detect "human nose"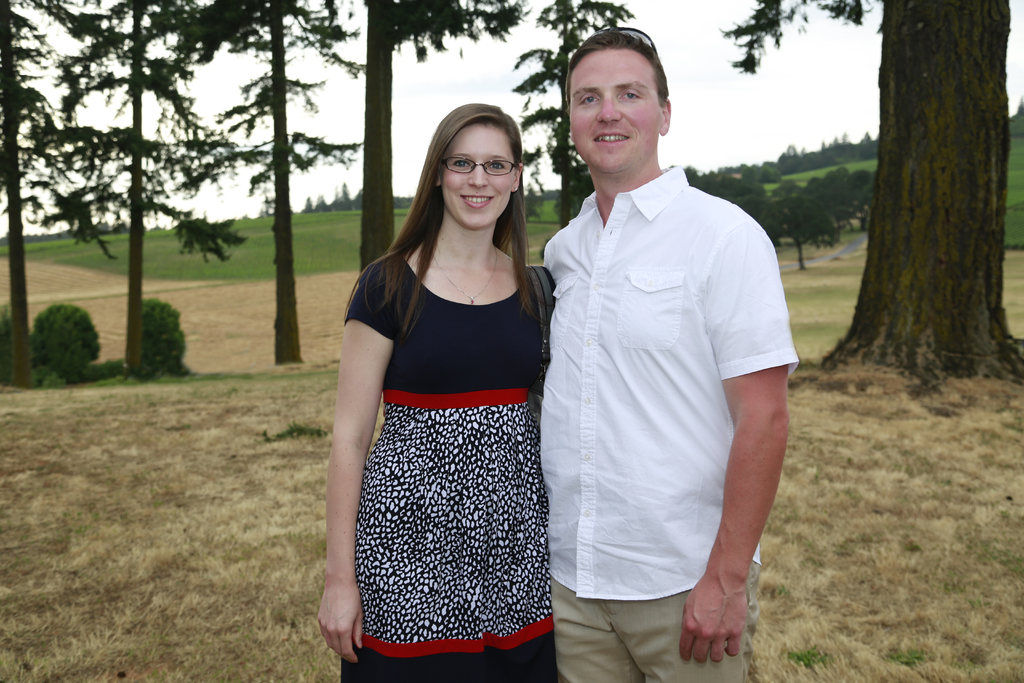
detection(467, 161, 488, 192)
